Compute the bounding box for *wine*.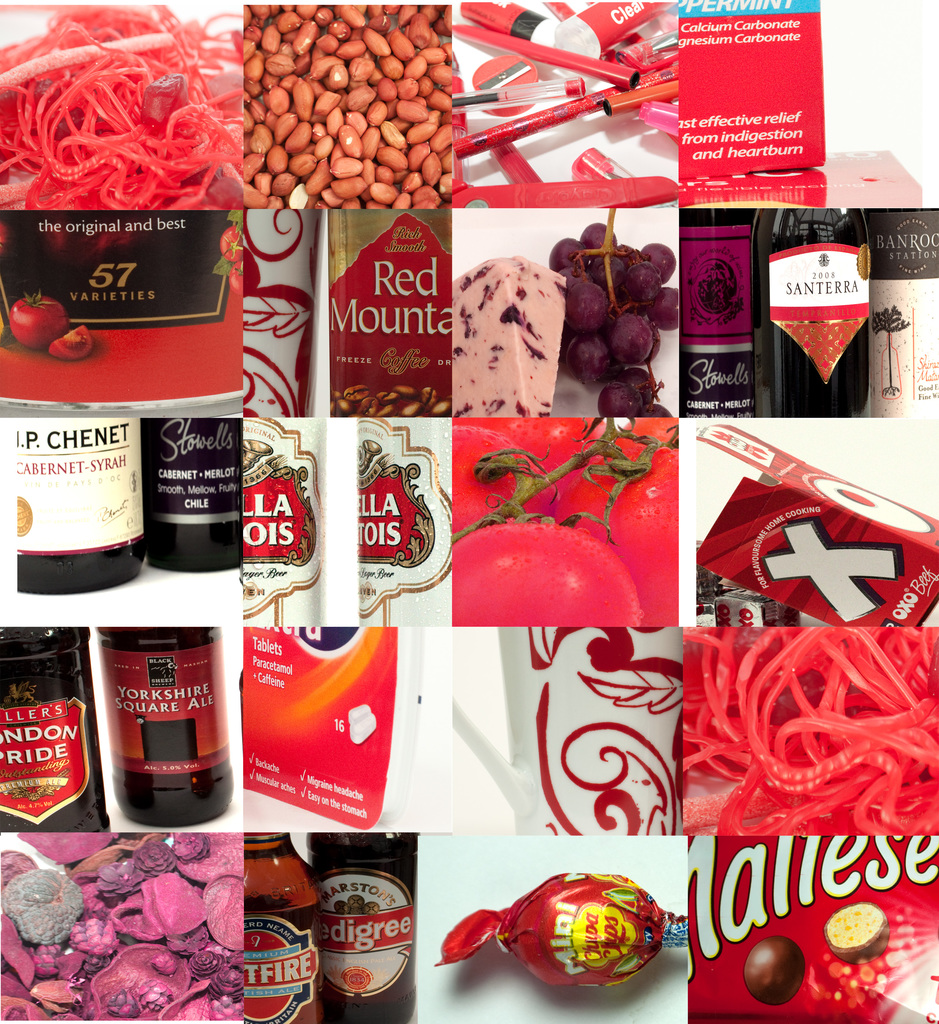
{"x1": 149, "y1": 416, "x2": 246, "y2": 577}.
